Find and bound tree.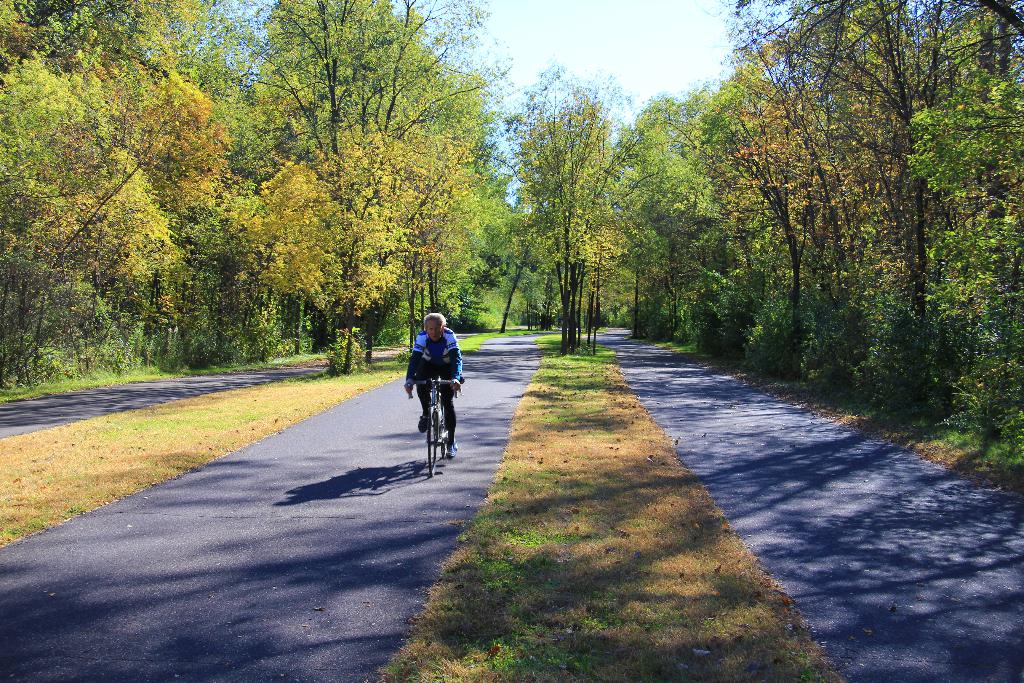
Bound: detection(223, 0, 443, 361).
